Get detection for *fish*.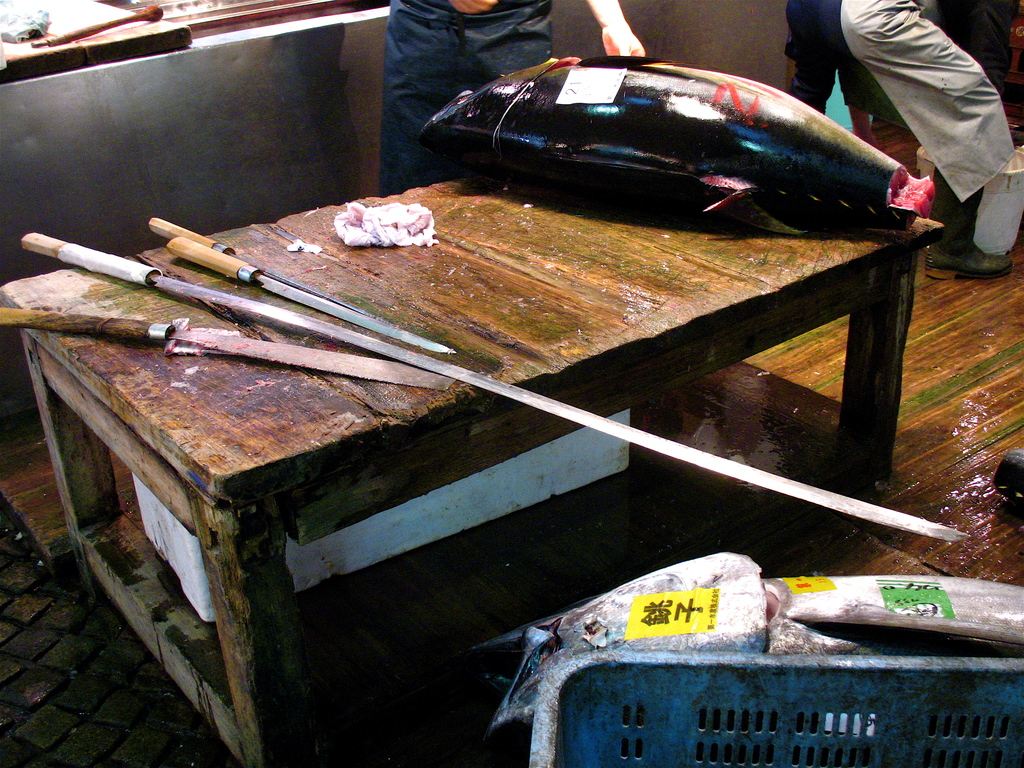
Detection: detection(425, 56, 932, 230).
